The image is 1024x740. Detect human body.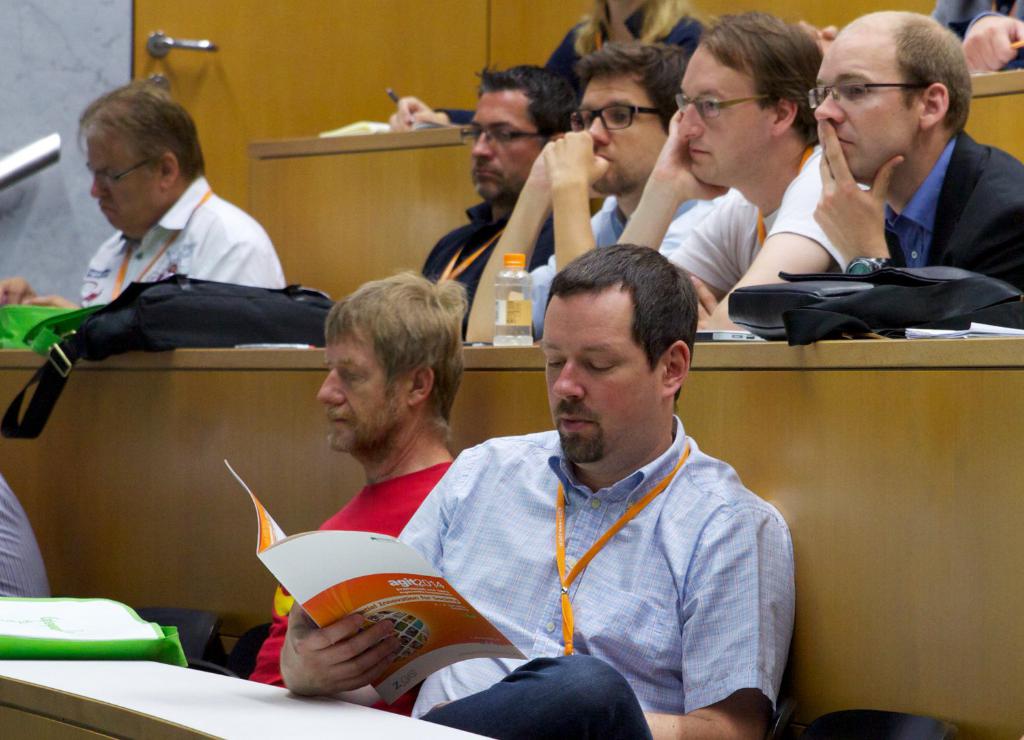
Detection: detection(399, 276, 799, 738).
